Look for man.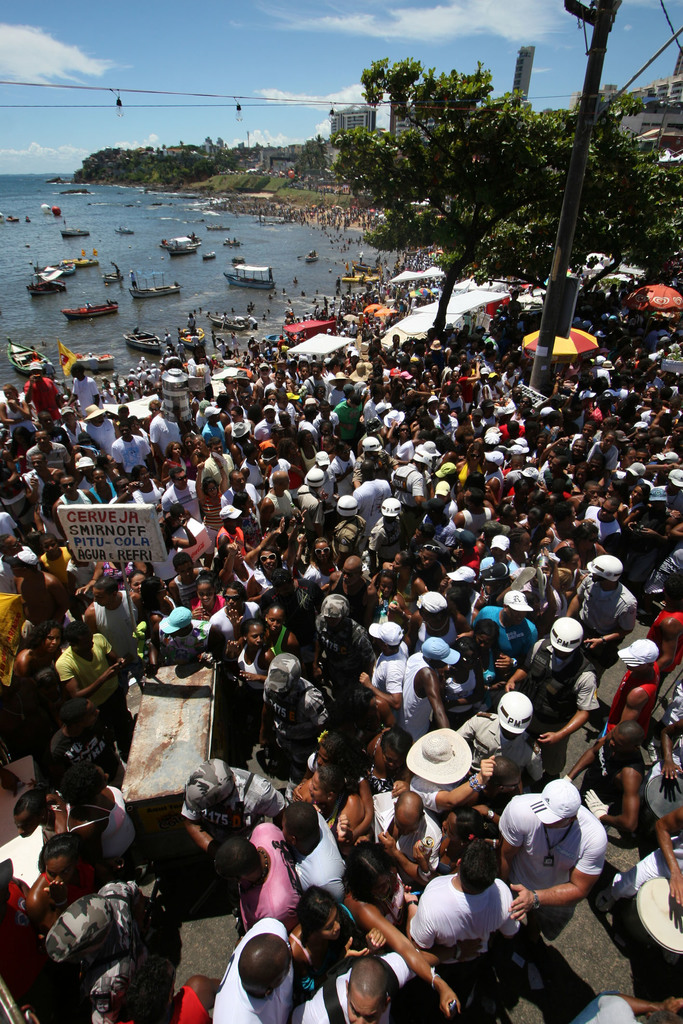
Found: 541 451 576 493.
